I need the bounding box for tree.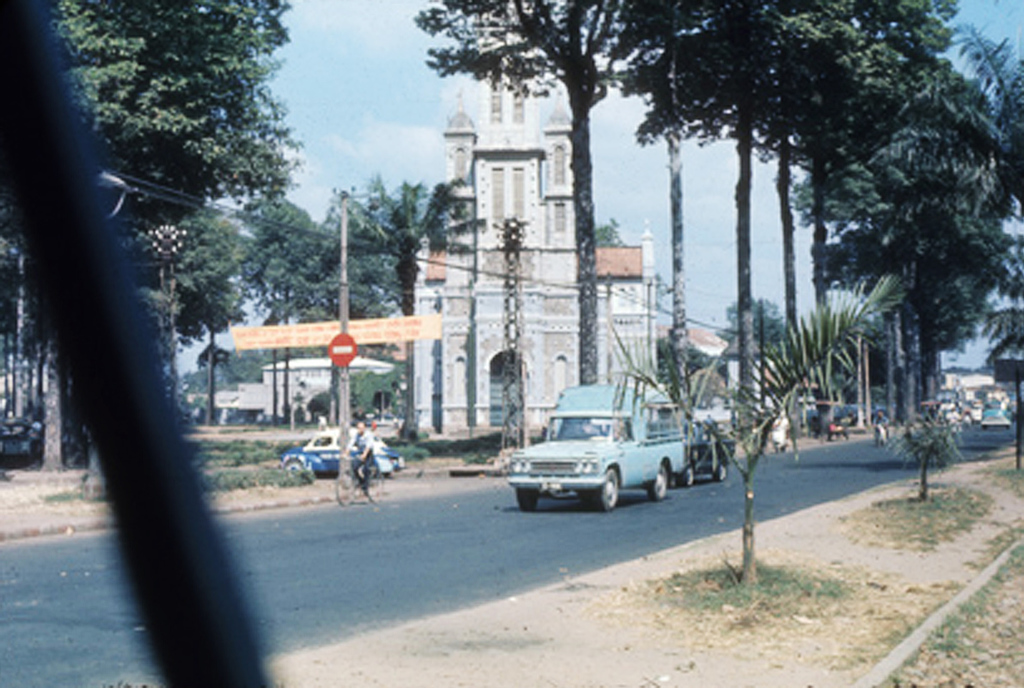
Here it is: bbox(901, 407, 973, 498).
